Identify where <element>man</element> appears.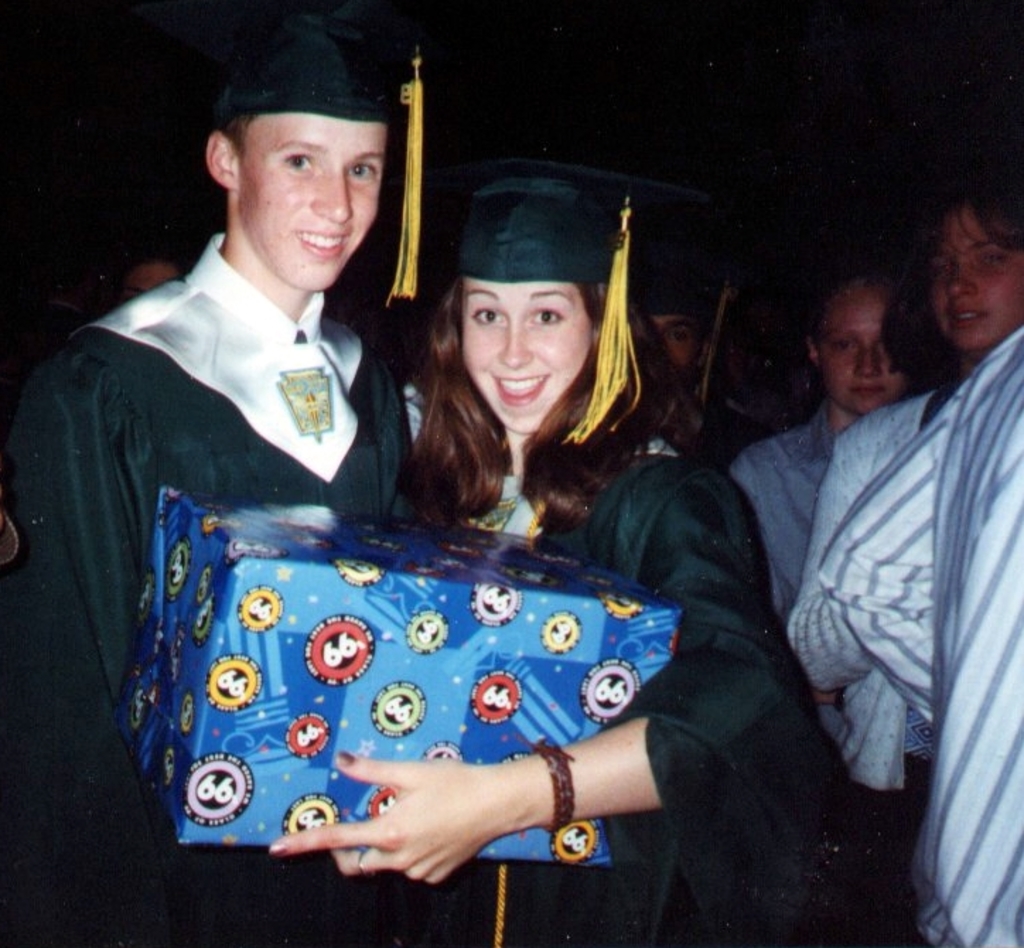
Appears at 0 34 450 947.
